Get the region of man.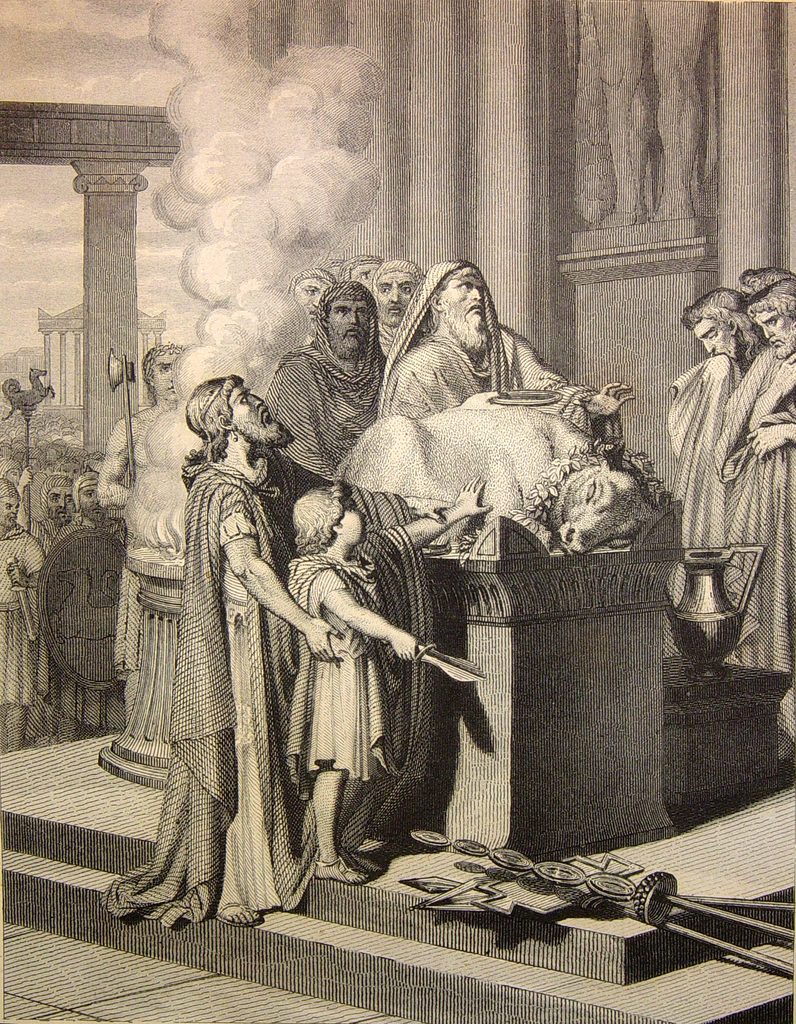
l=677, t=284, r=765, b=379.
